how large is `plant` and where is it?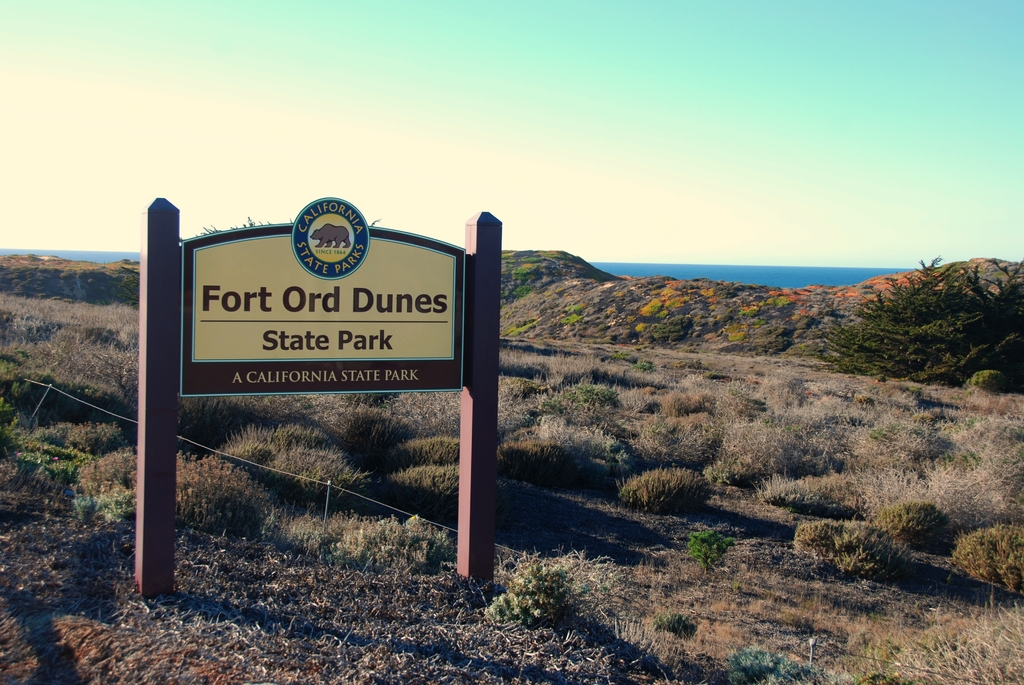
Bounding box: <box>534,400,566,420</box>.
